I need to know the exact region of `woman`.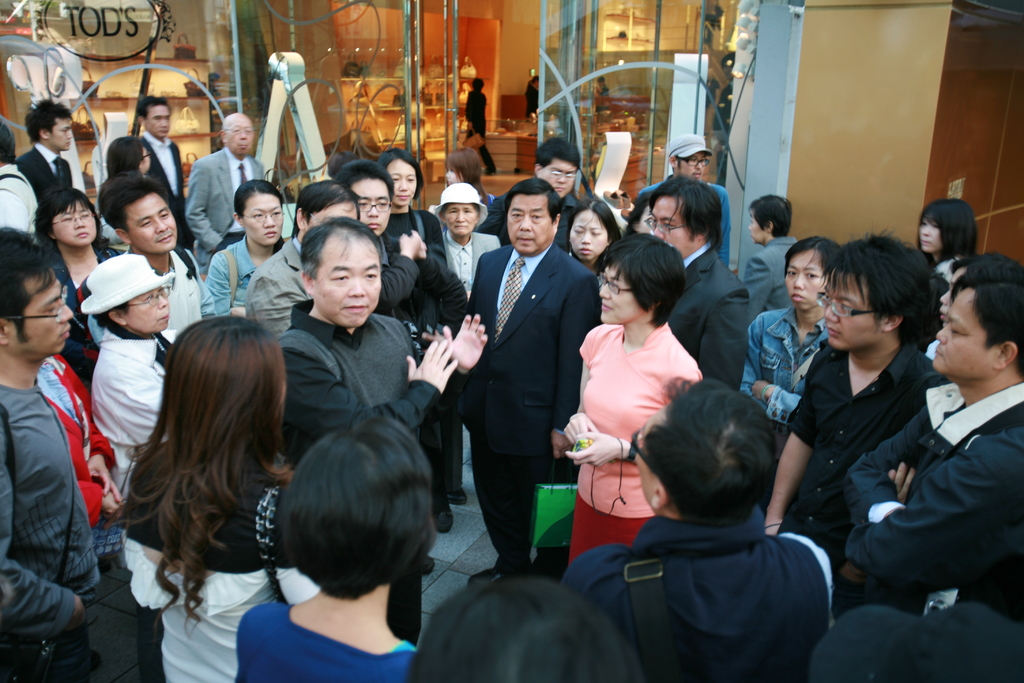
Region: locate(525, 73, 536, 123).
